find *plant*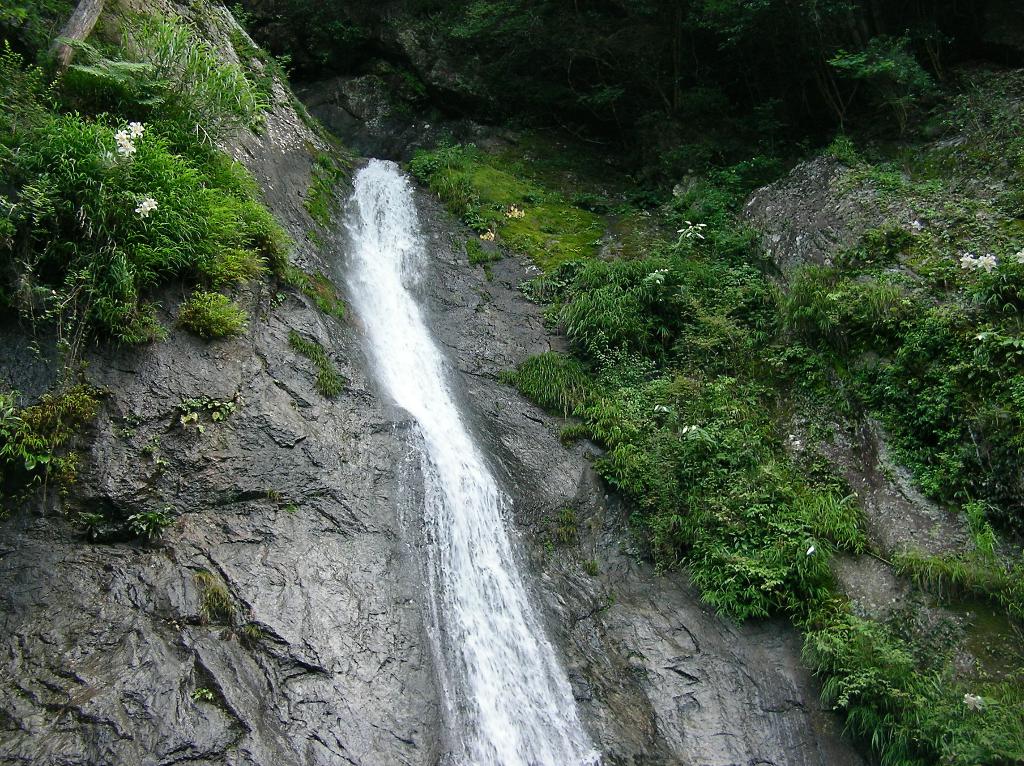
box=[204, 564, 262, 632]
